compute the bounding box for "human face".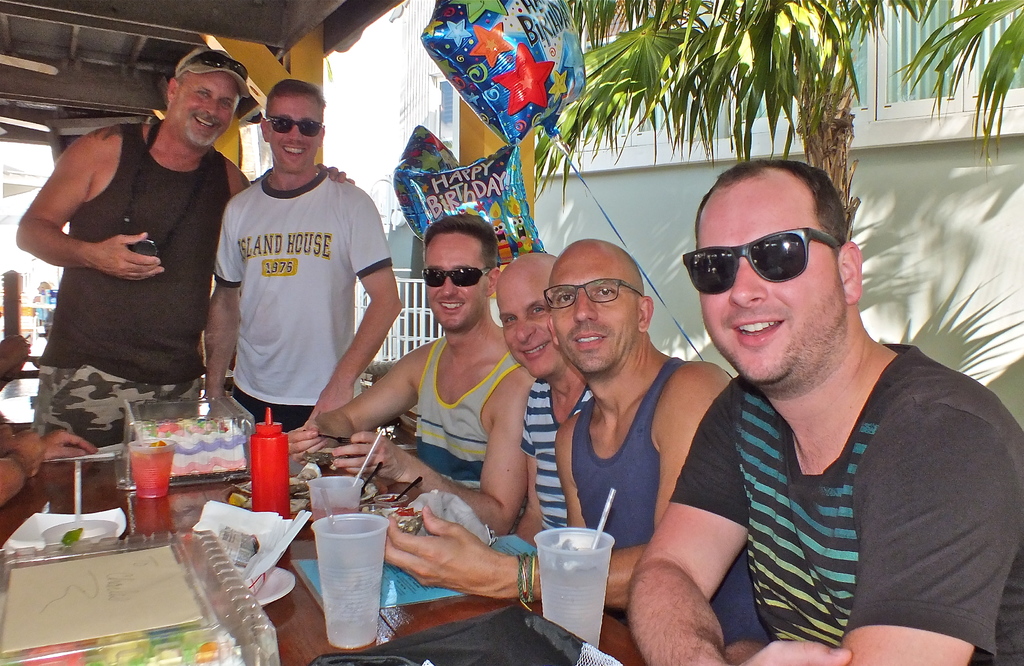
pyautogui.locateOnScreen(174, 72, 244, 147).
